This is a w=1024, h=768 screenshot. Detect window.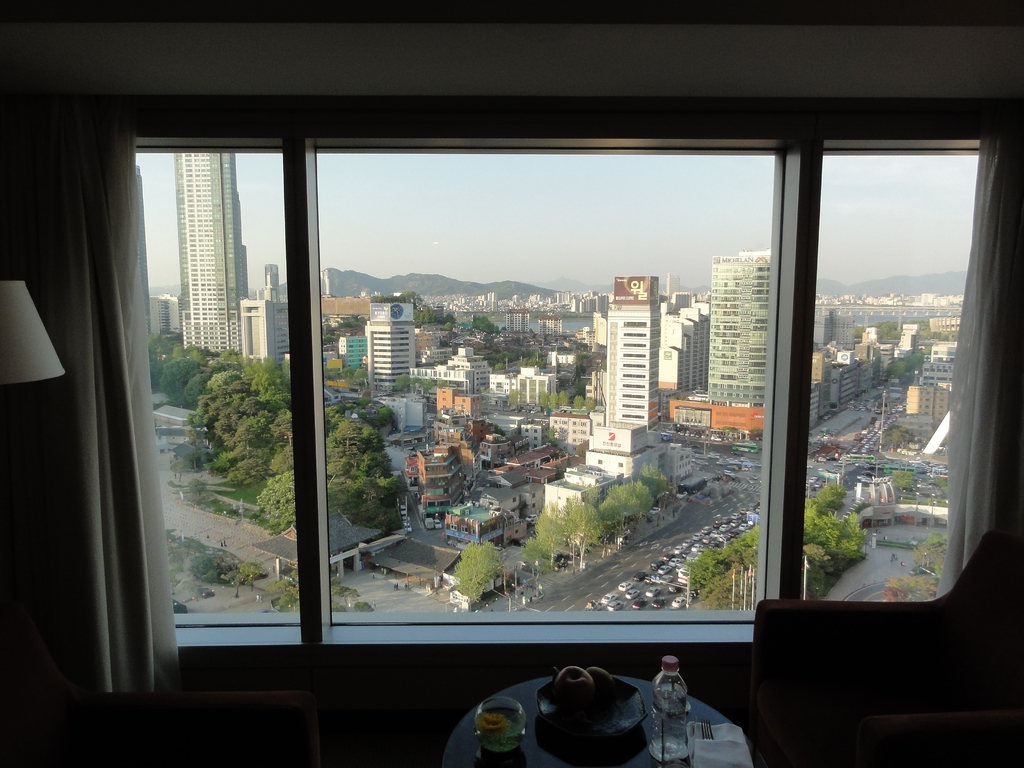
[622,360,644,371].
